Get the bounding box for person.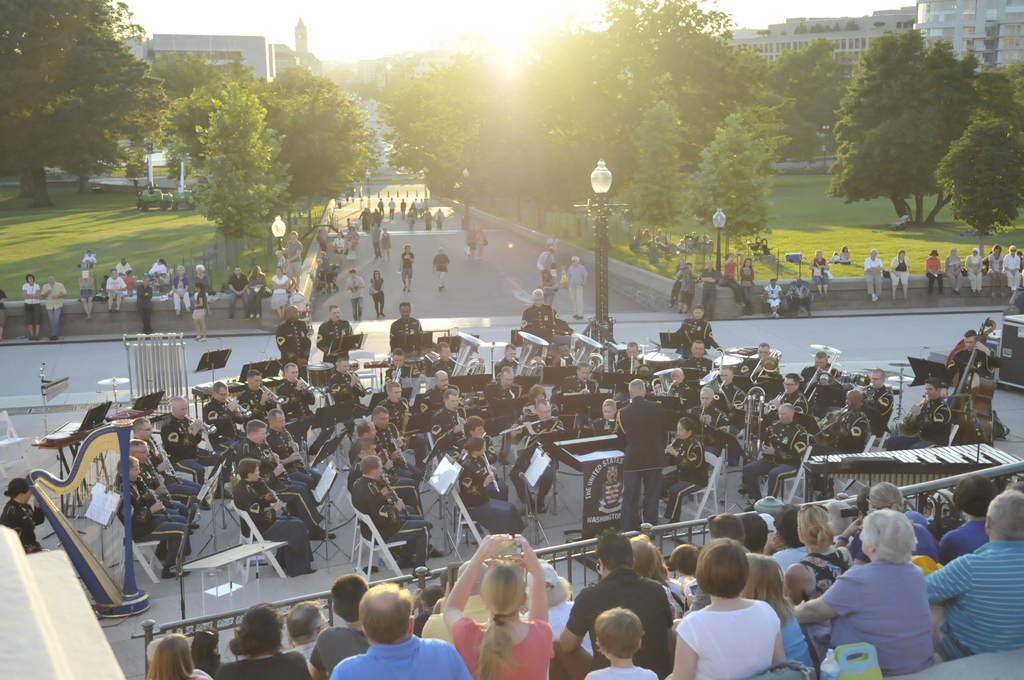
[371,220,381,259].
